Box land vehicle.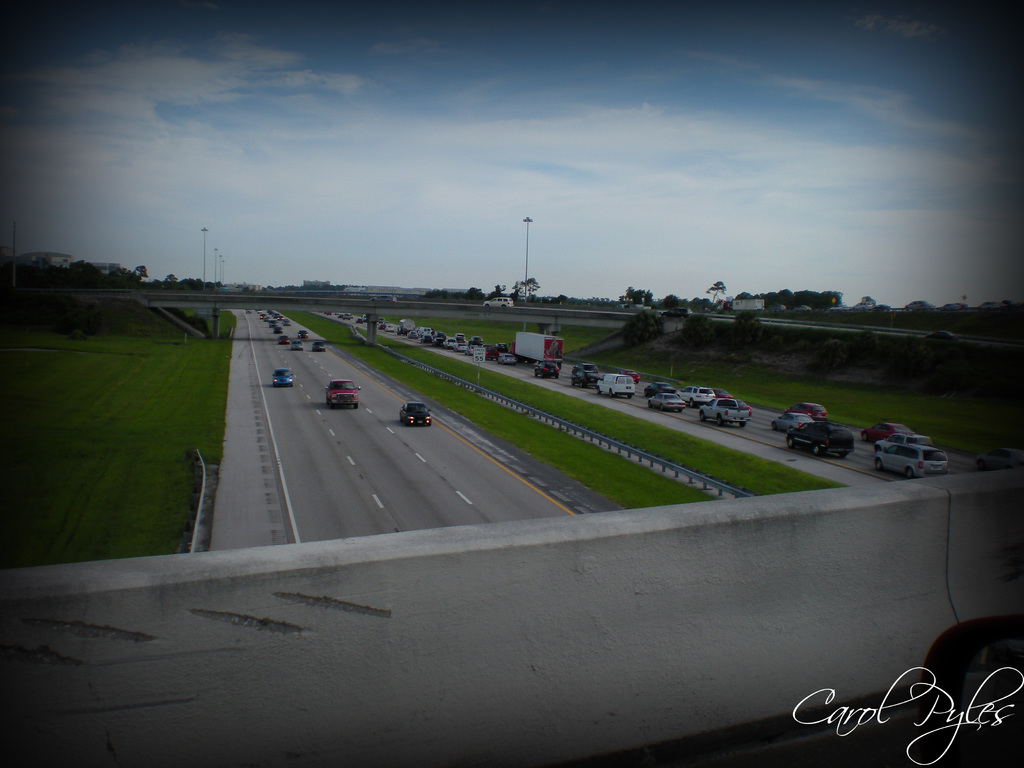
bbox=[445, 337, 460, 353].
